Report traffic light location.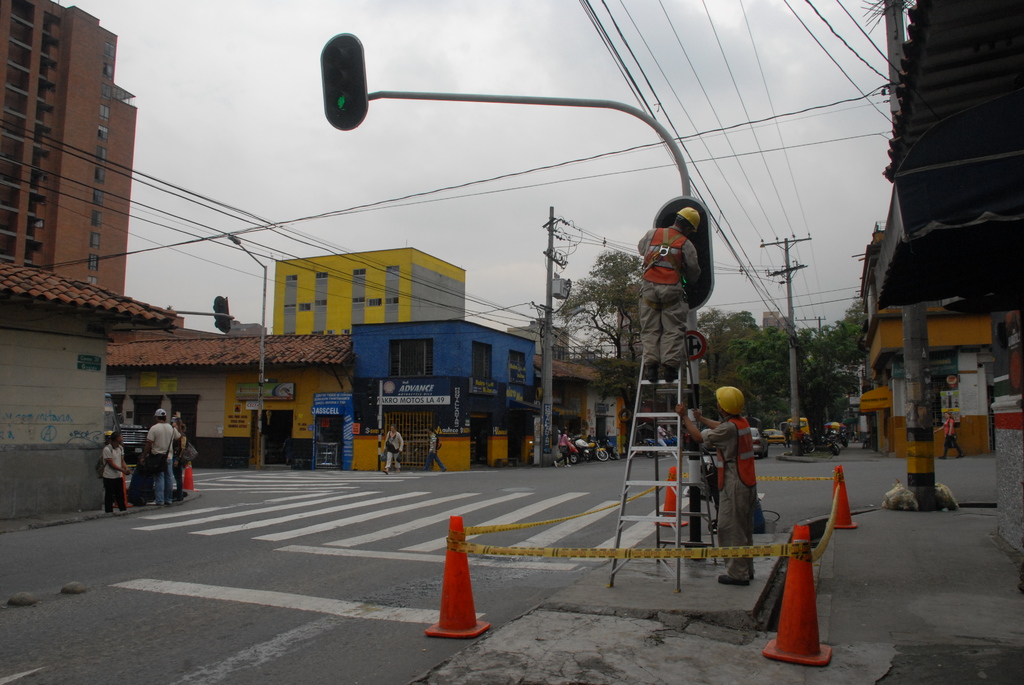
Report: [left=648, top=194, right=712, bottom=314].
